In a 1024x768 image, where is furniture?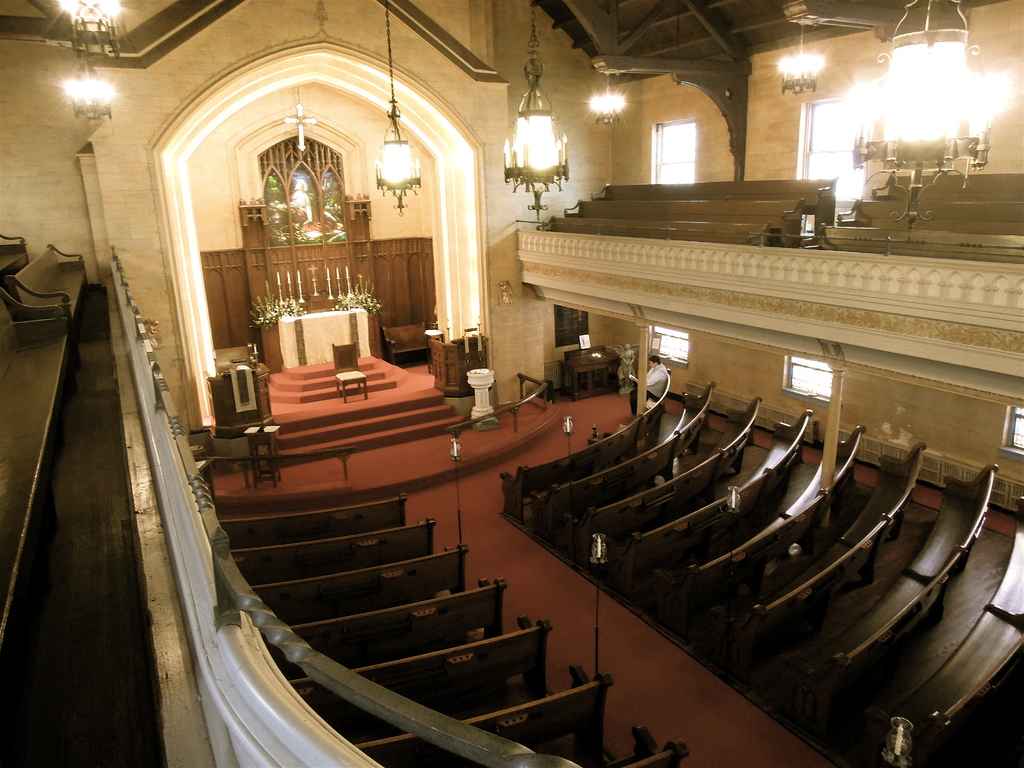
detection(499, 367, 670, 518).
